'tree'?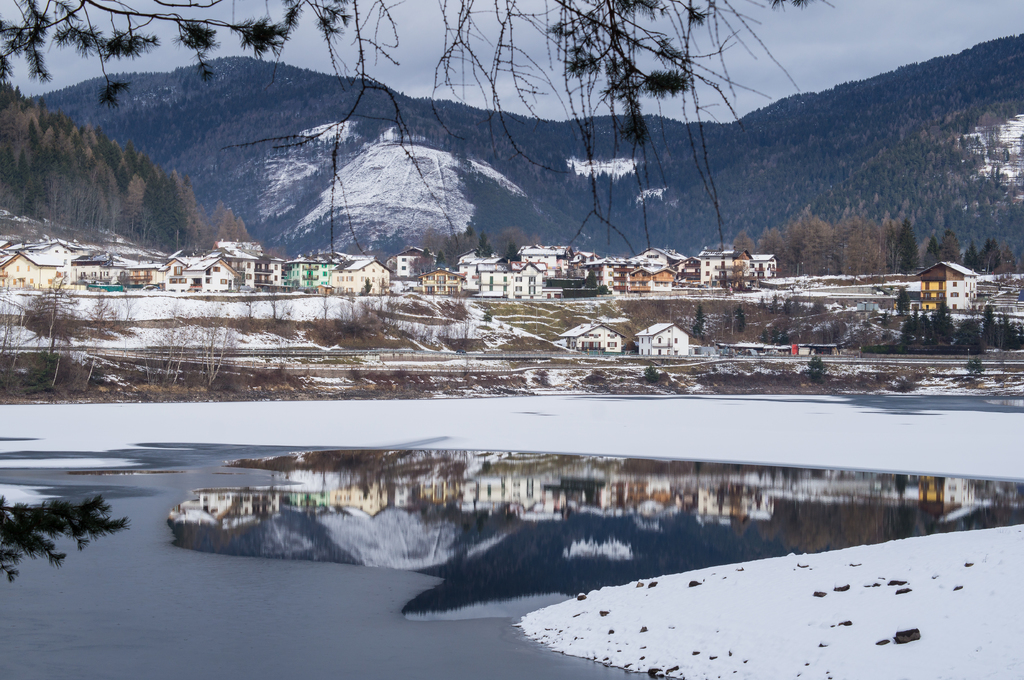
box=[883, 205, 919, 271]
